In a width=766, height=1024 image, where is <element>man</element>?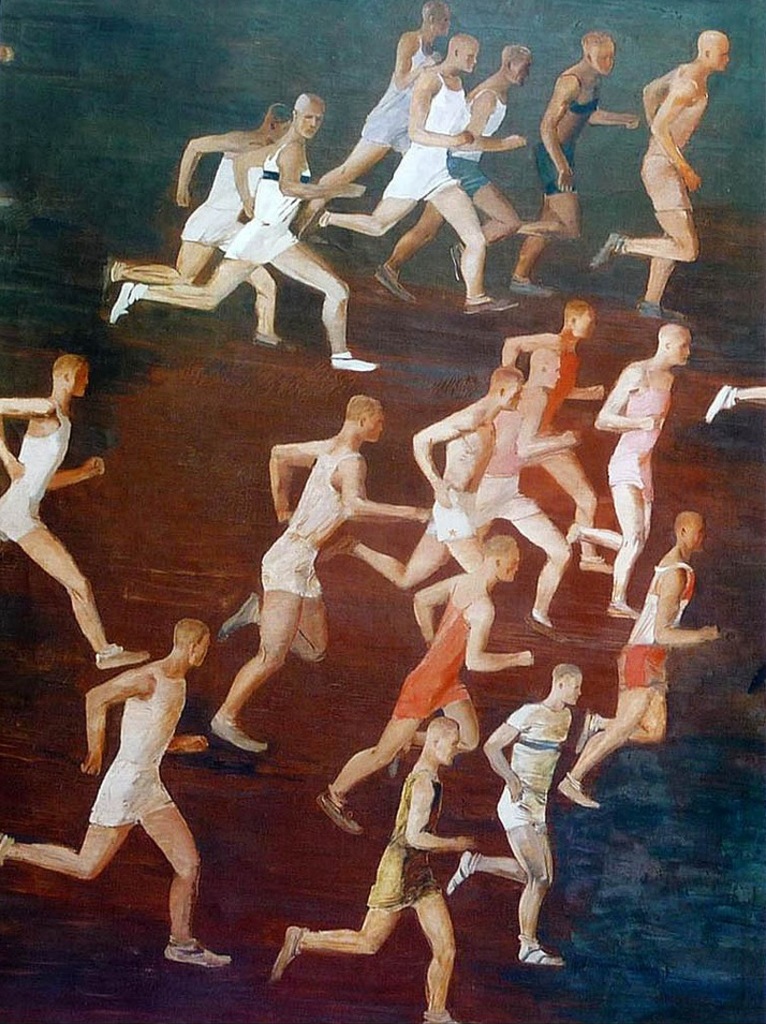
{"x1": 281, "y1": 0, "x2": 447, "y2": 280}.
